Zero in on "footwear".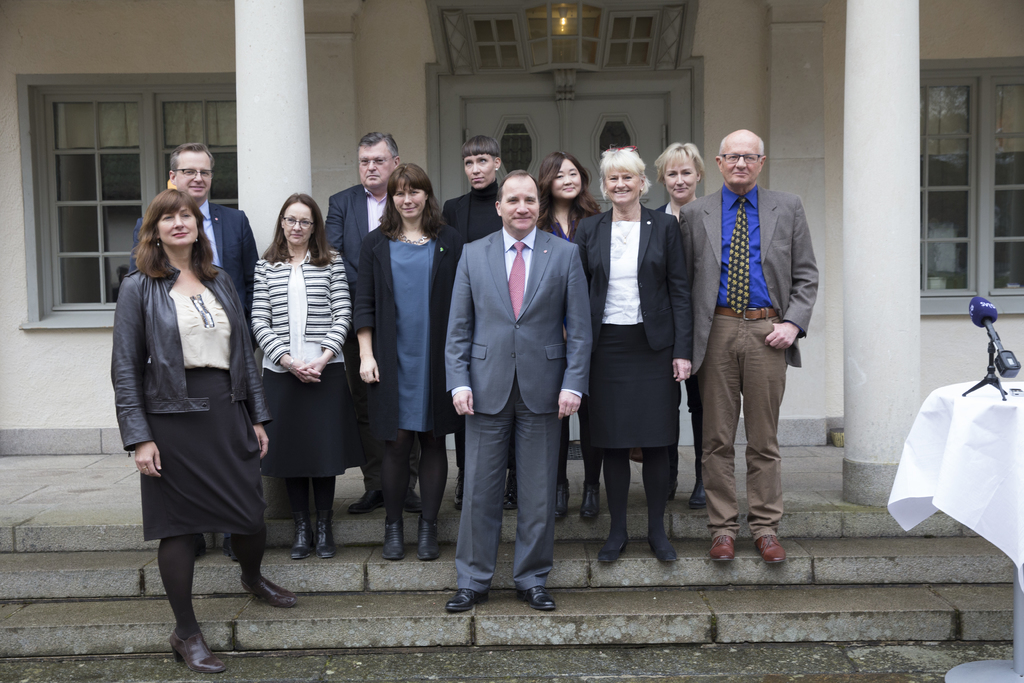
Zeroed in: (x1=710, y1=534, x2=736, y2=562).
